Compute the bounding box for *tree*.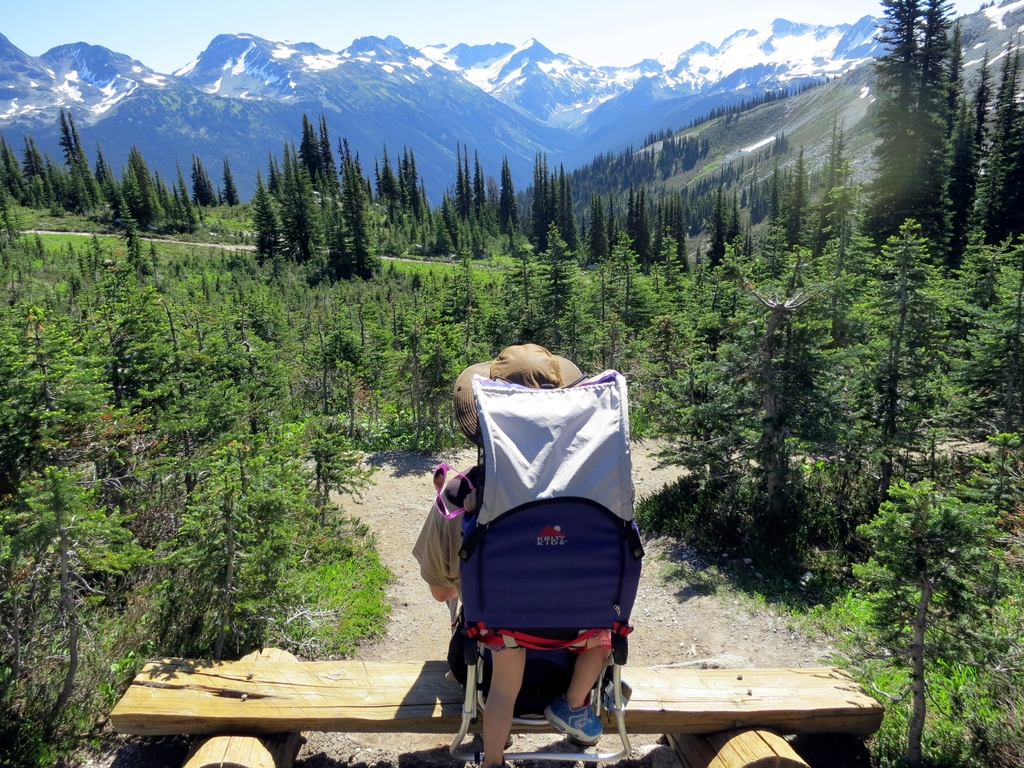
{"x1": 829, "y1": 165, "x2": 880, "y2": 342}.
